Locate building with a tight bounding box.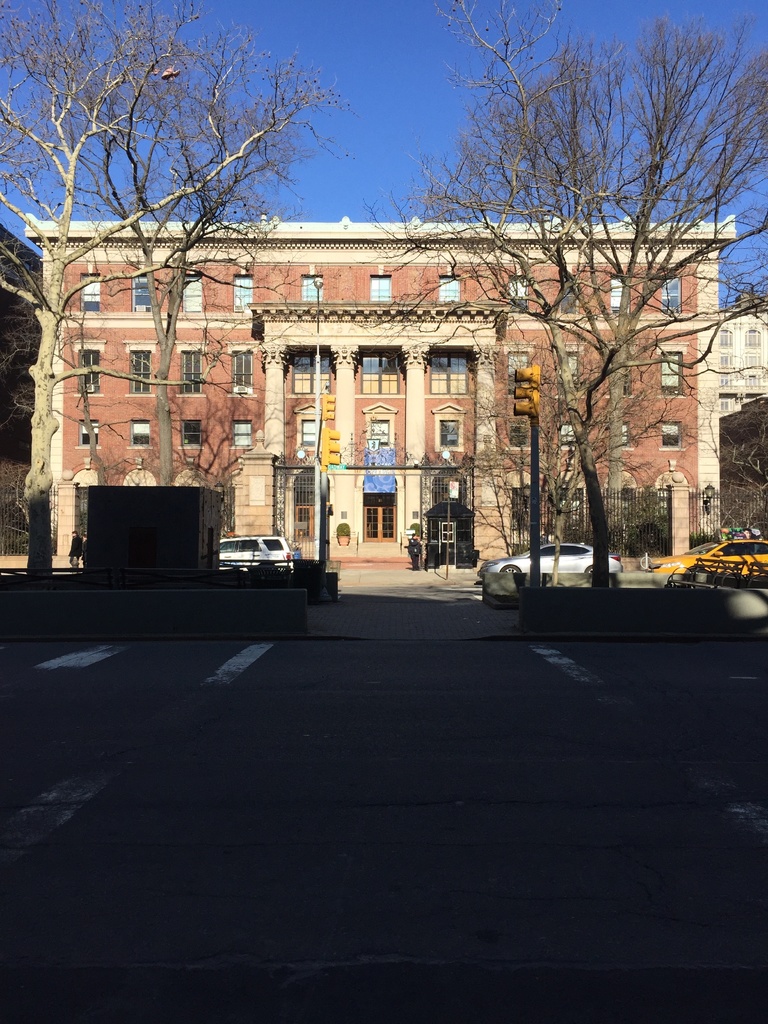
[22, 214, 734, 568].
